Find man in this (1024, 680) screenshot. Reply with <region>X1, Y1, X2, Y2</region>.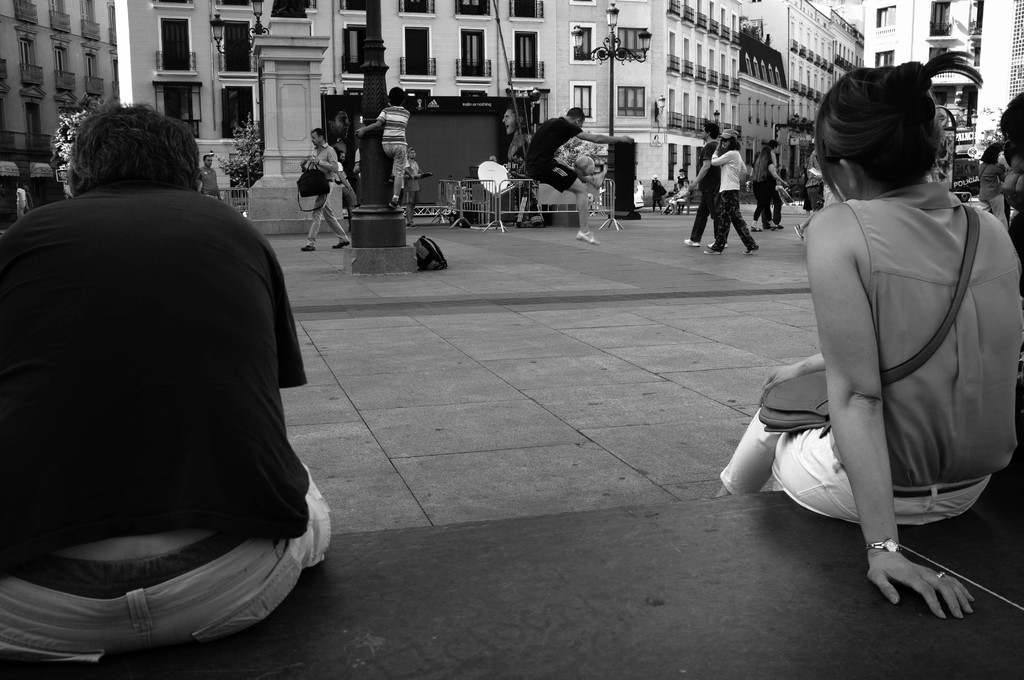
<region>298, 129, 353, 254</region>.
